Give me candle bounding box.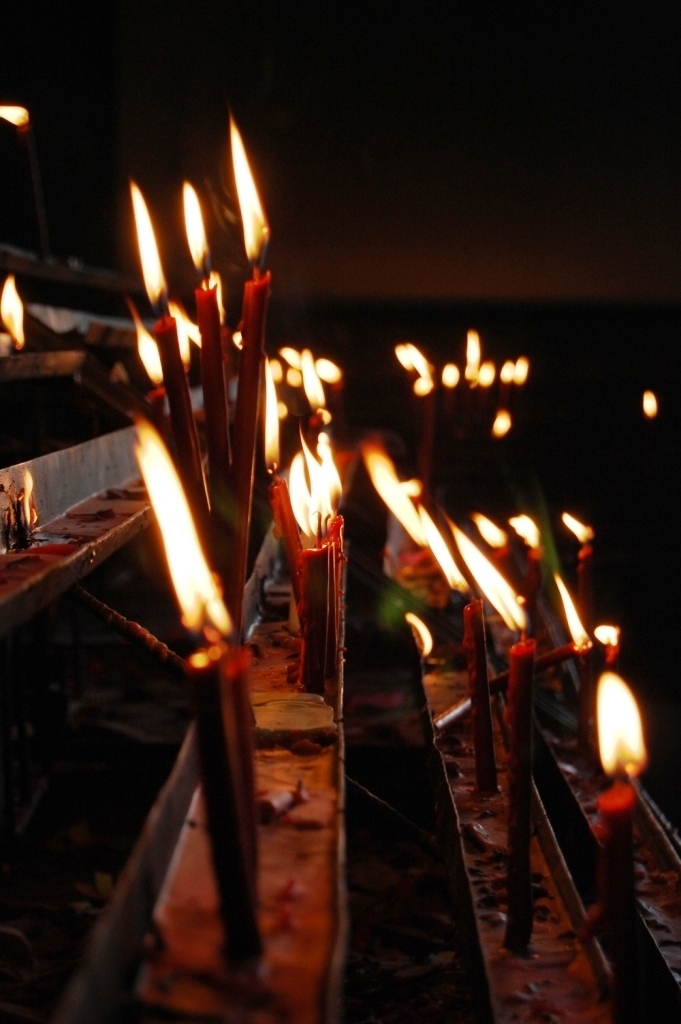
[130, 166, 210, 555].
